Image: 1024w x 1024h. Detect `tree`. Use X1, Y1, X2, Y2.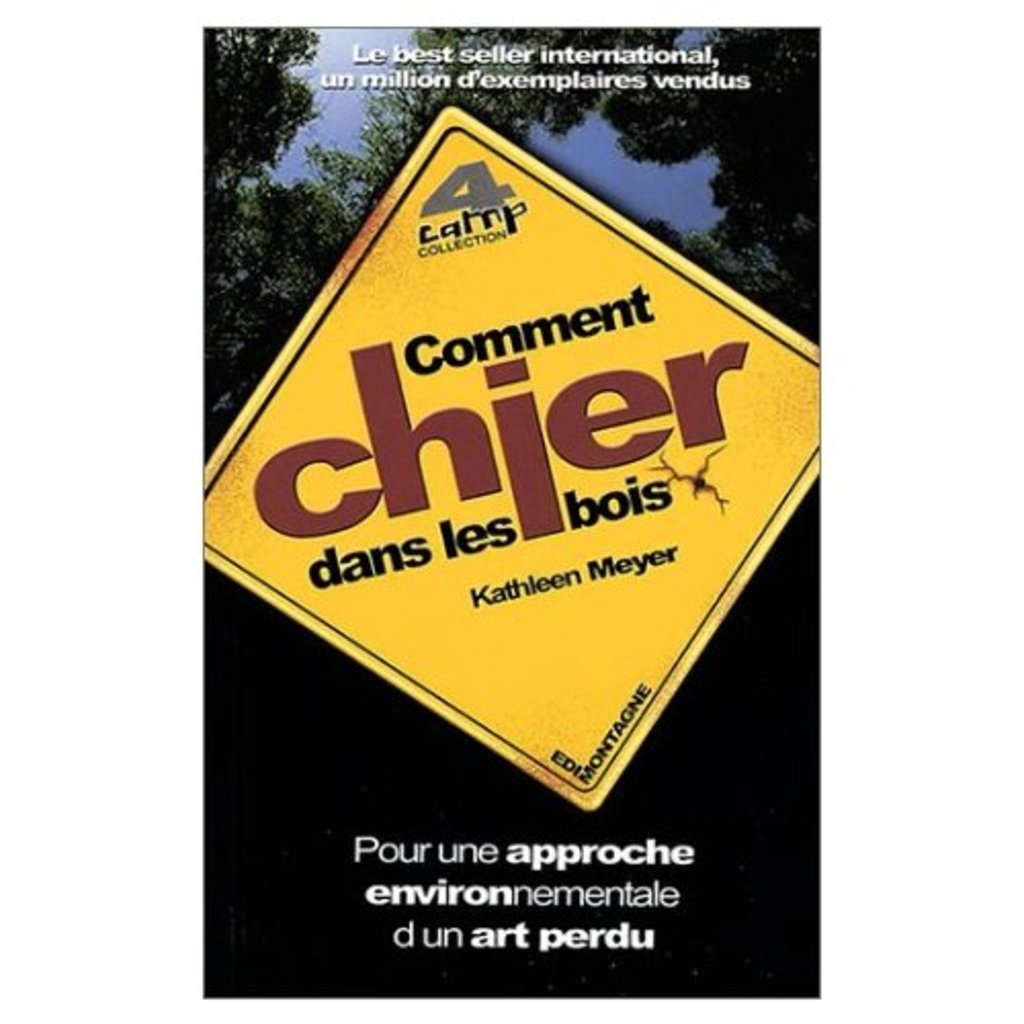
242, 174, 340, 432.
